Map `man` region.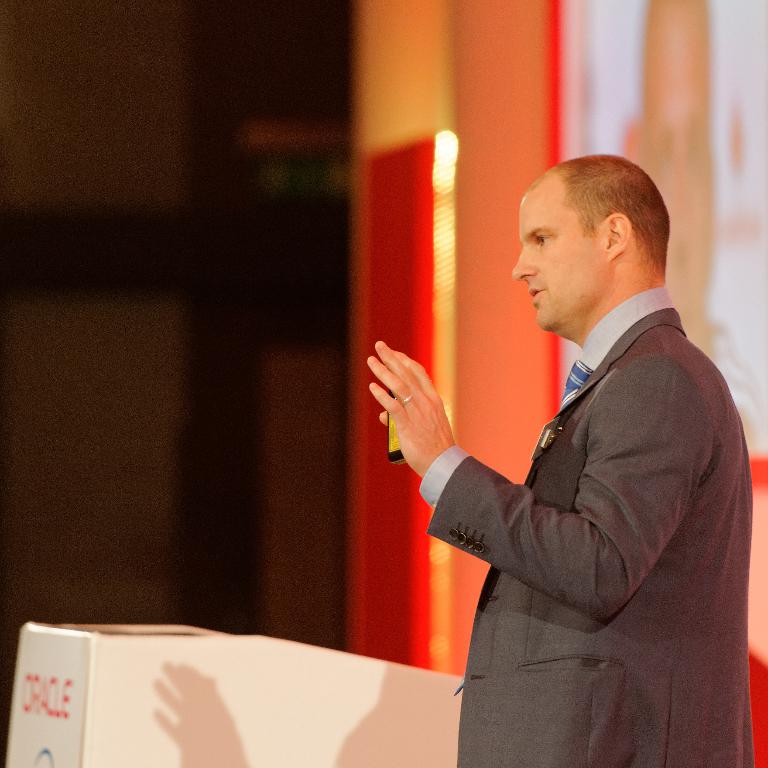
Mapped to (364, 162, 758, 767).
